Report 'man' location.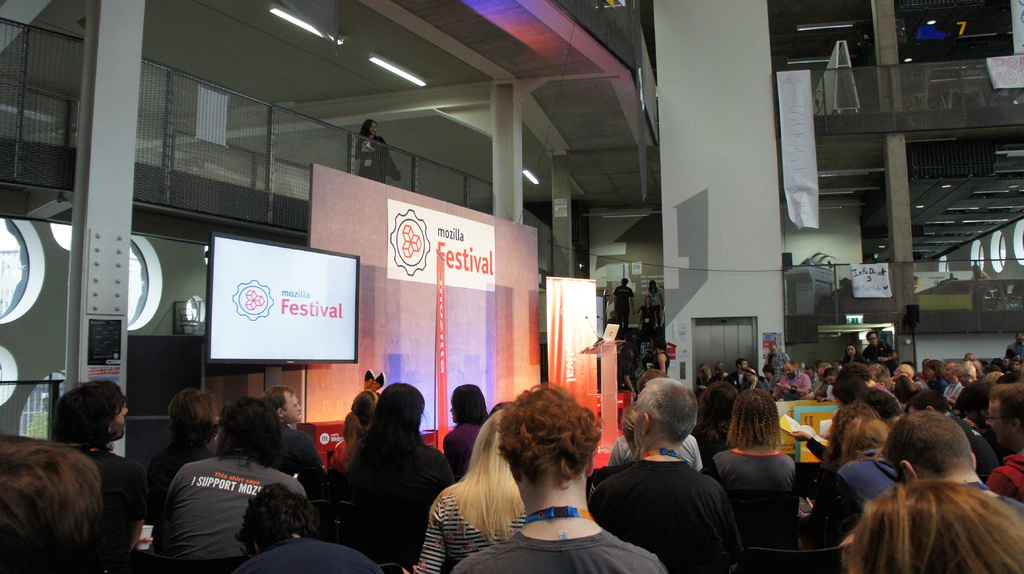
Report: (151,384,213,525).
